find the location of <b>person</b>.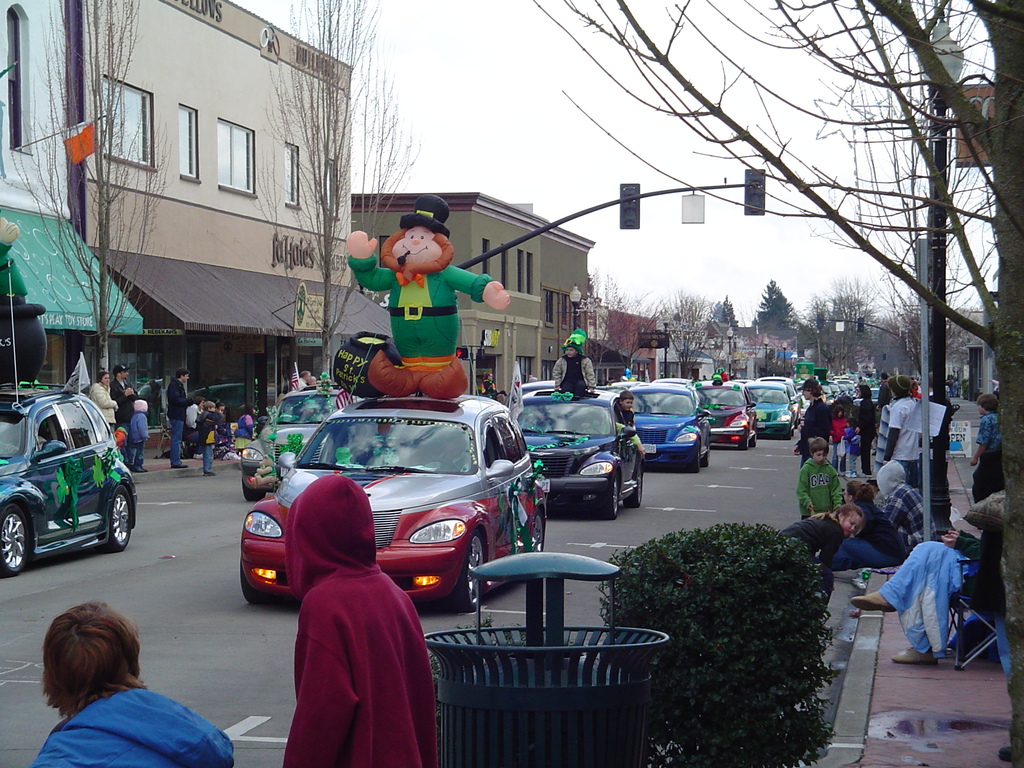
Location: select_region(797, 365, 944, 556).
